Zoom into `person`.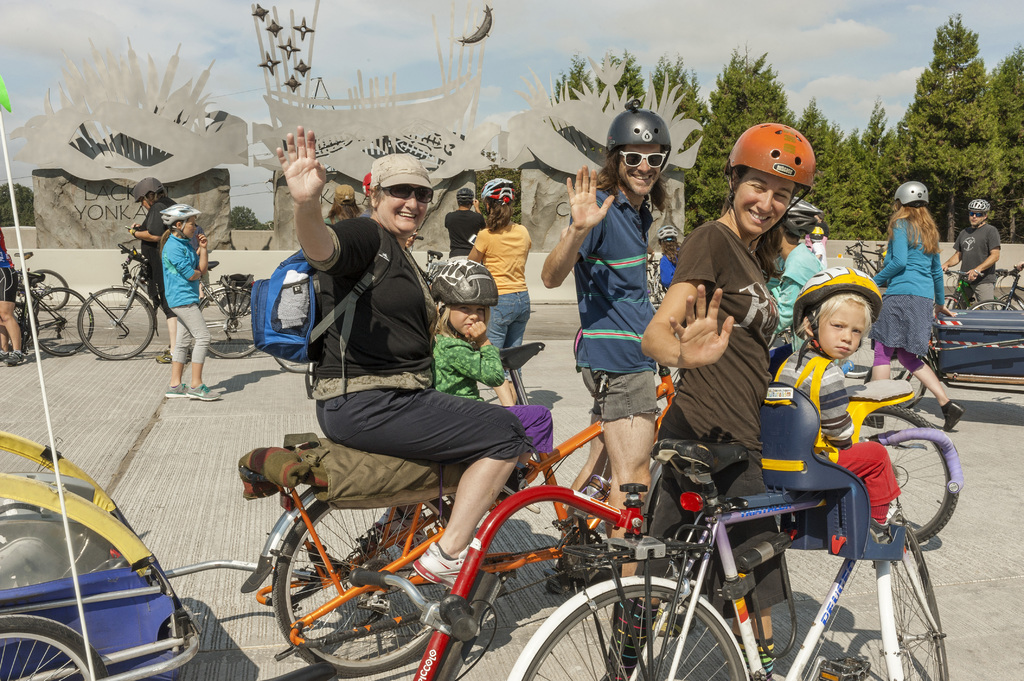
Zoom target: bbox=[468, 170, 529, 410].
